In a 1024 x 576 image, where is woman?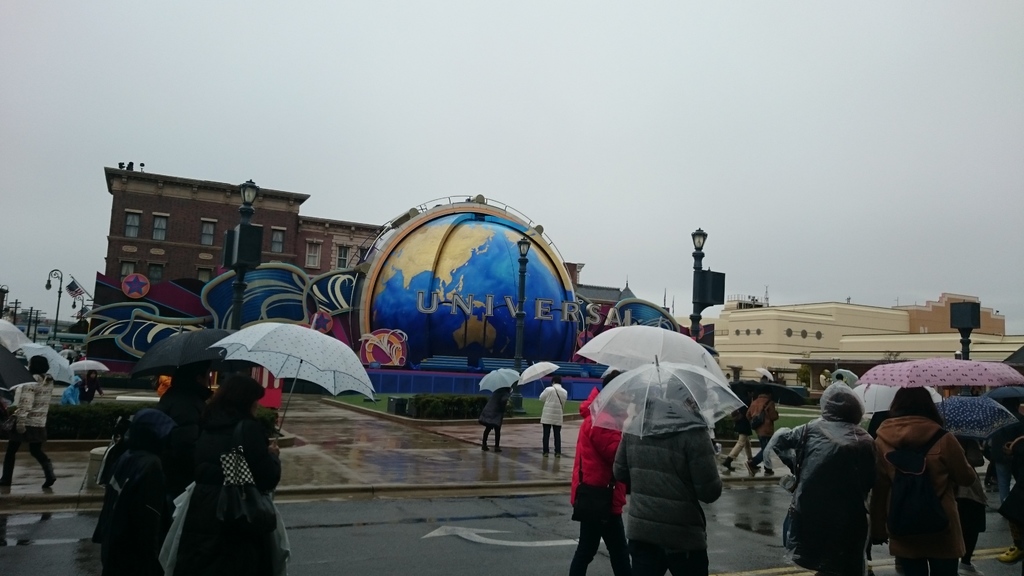
bbox(871, 384, 976, 575).
